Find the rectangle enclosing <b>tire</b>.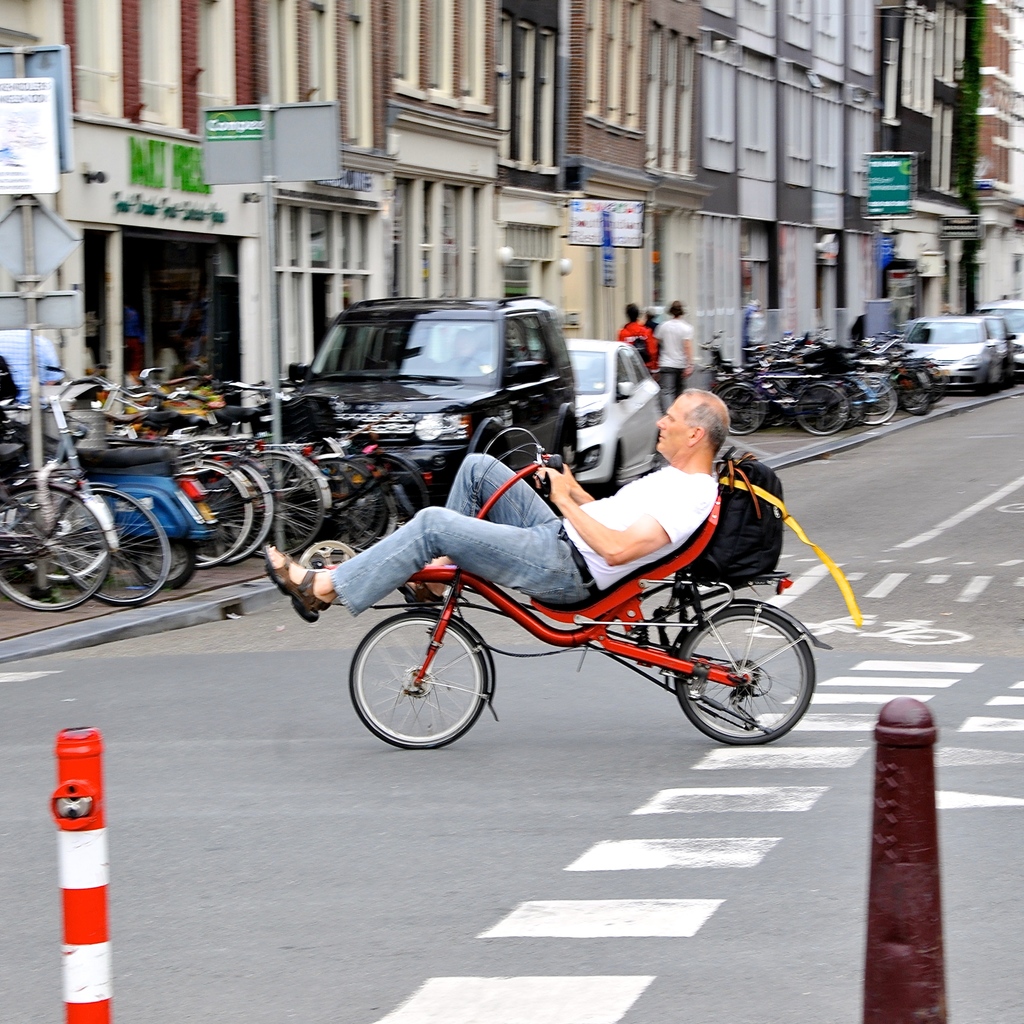
243/444/325/564.
